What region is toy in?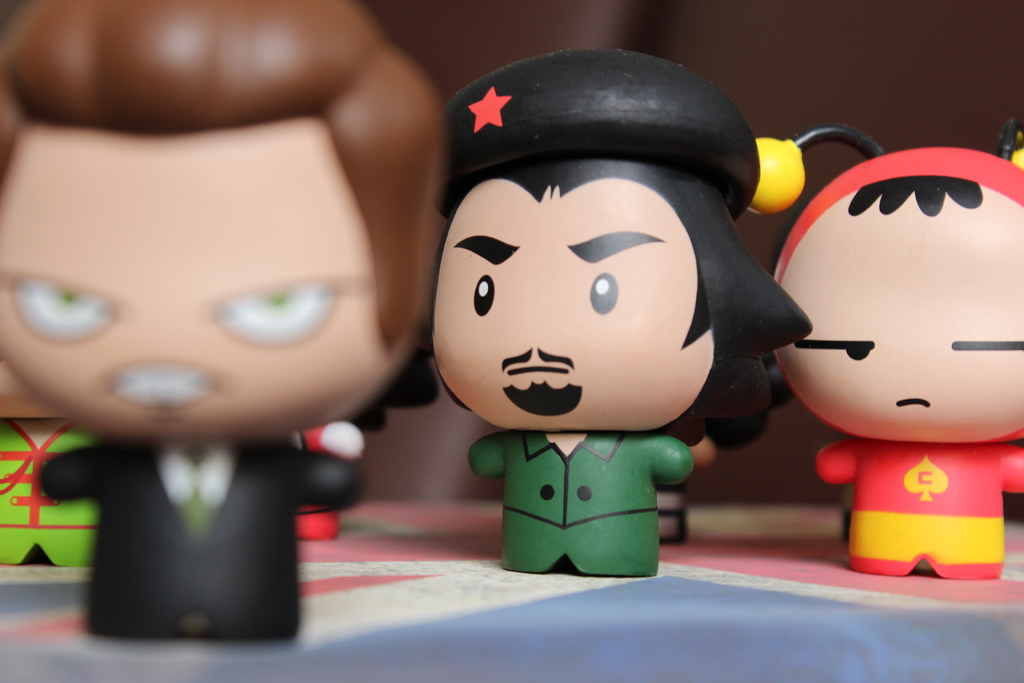
[0,417,94,572].
